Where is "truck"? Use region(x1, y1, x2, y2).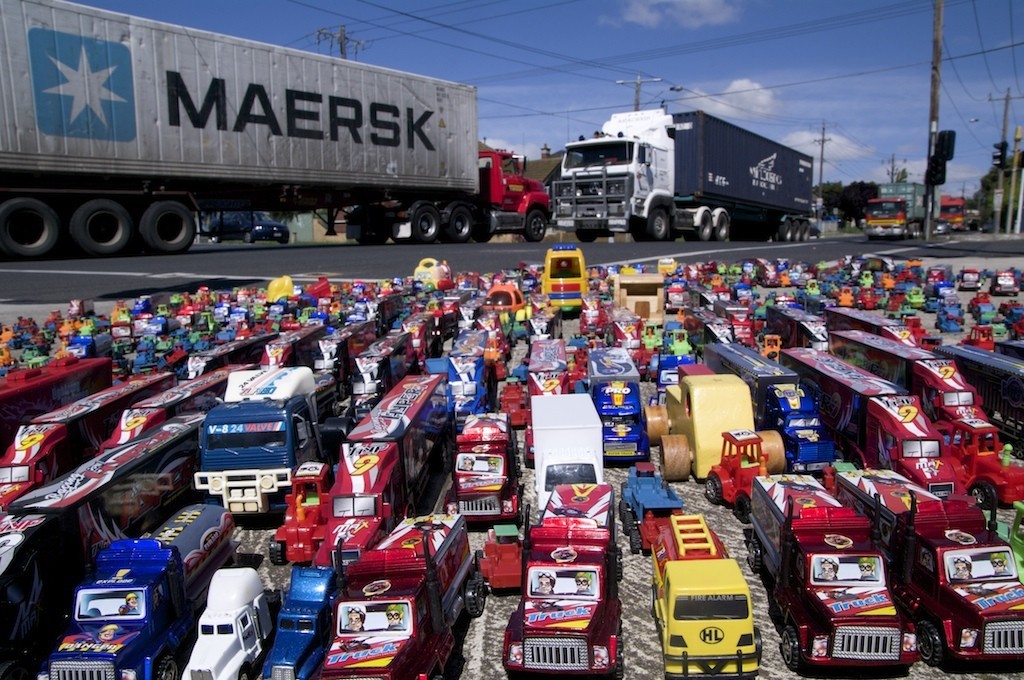
region(607, 314, 657, 382).
